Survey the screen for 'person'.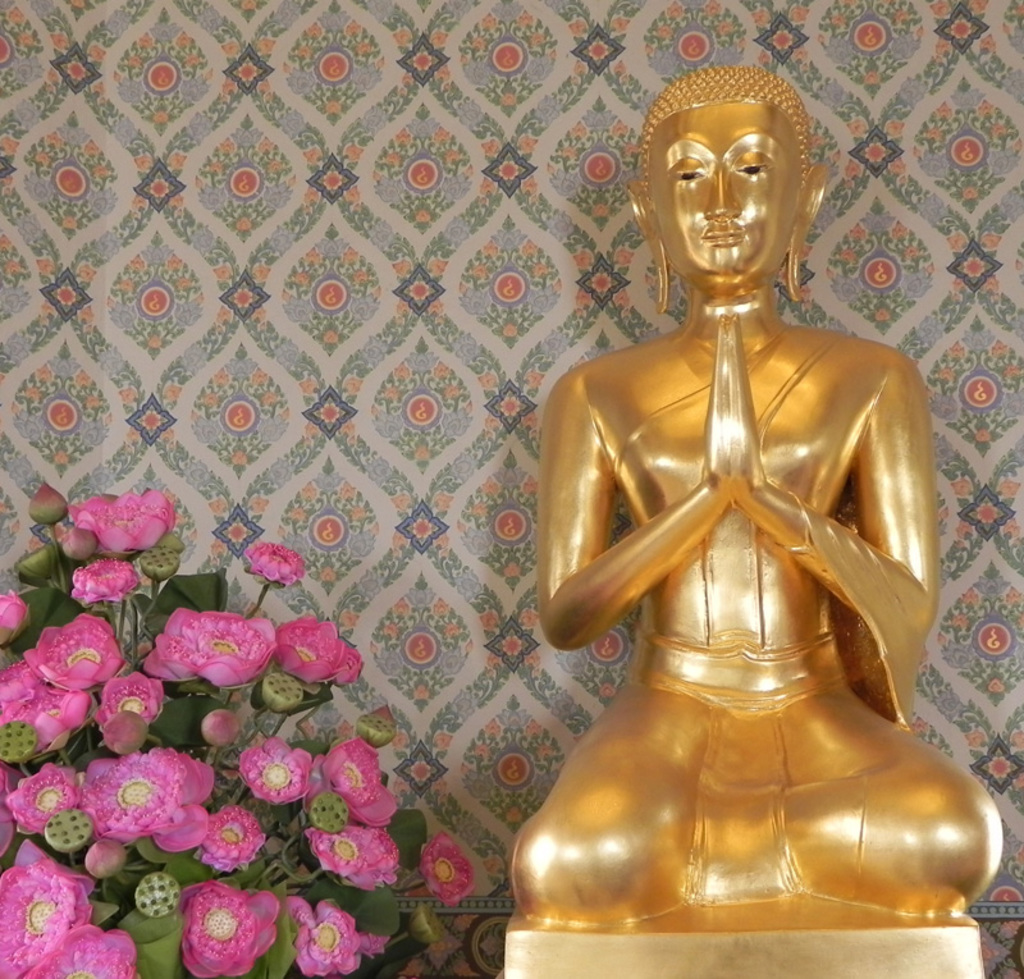
Survey found: [534, 65, 1012, 930].
